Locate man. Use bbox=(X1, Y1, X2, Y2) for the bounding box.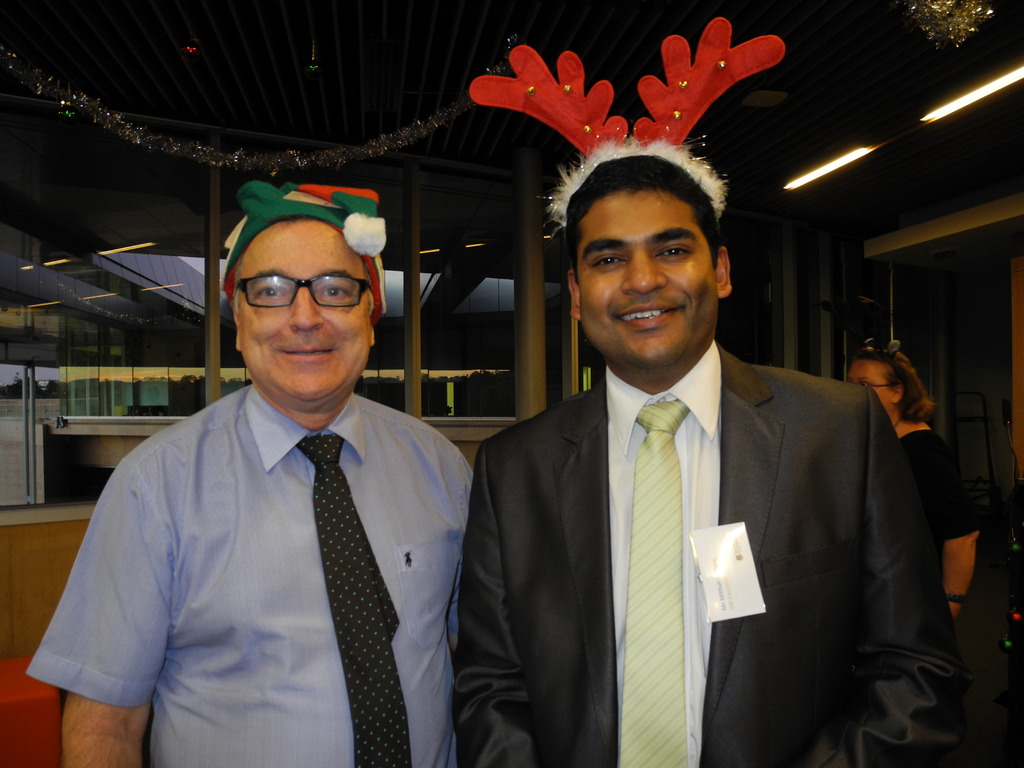
bbox=(448, 132, 963, 767).
